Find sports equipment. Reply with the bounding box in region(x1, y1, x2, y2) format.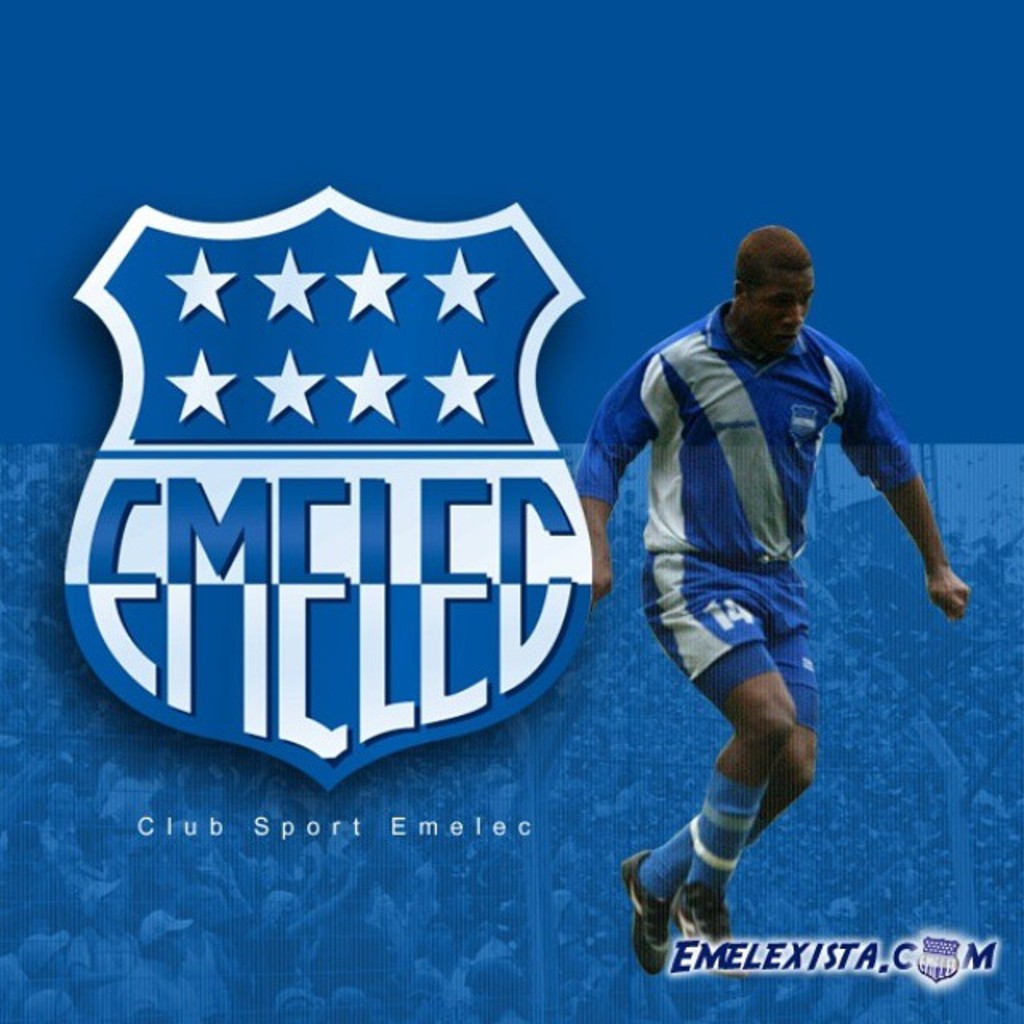
region(621, 853, 682, 976).
